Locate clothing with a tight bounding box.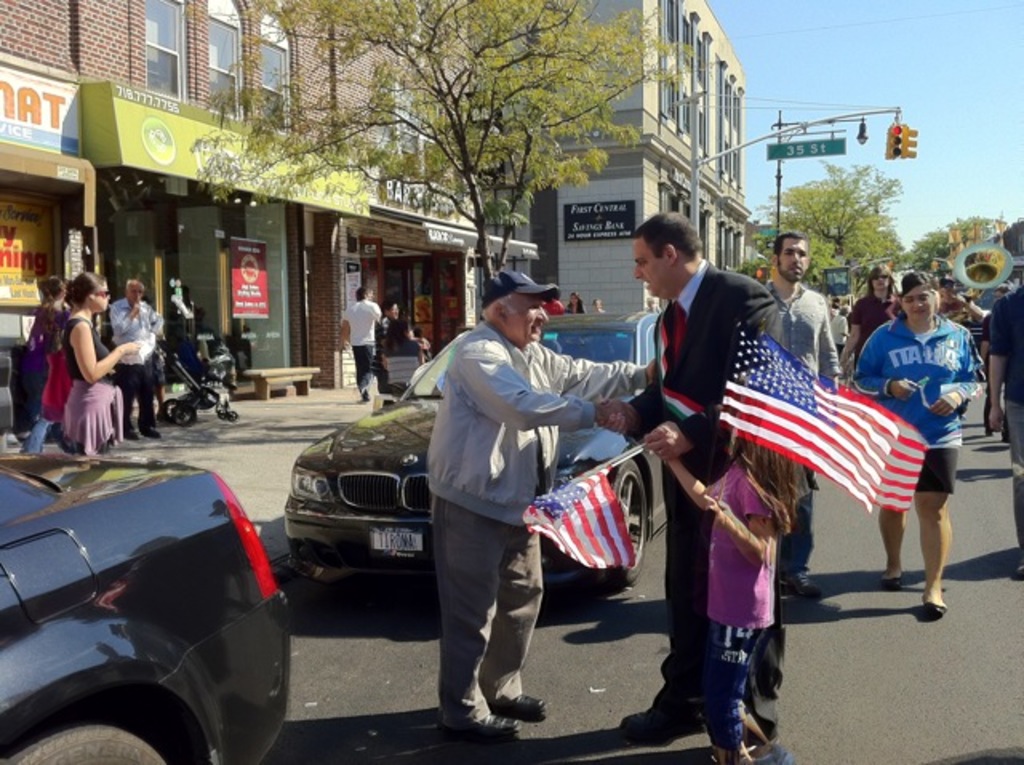
[853,314,981,488].
